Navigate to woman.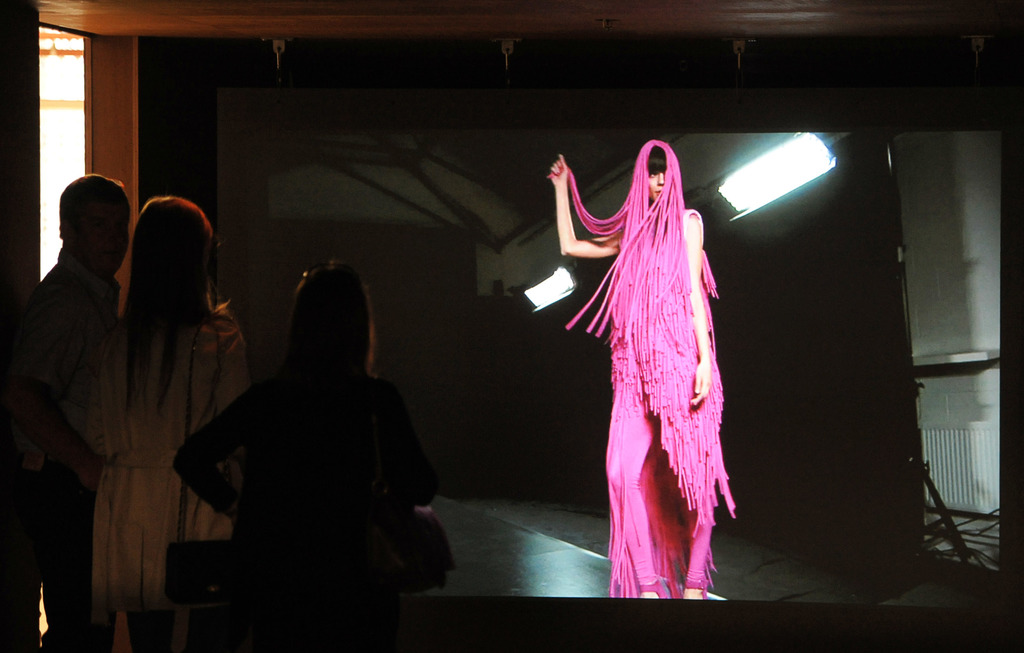
Navigation target: box(36, 192, 250, 652).
